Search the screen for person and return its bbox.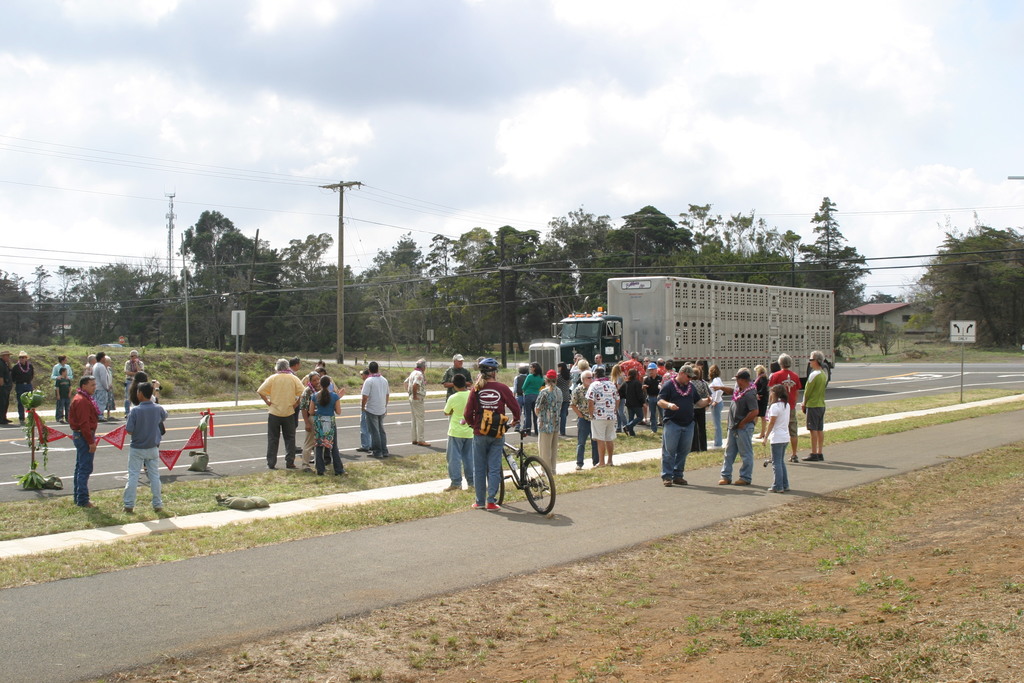
Found: locate(118, 381, 171, 519).
